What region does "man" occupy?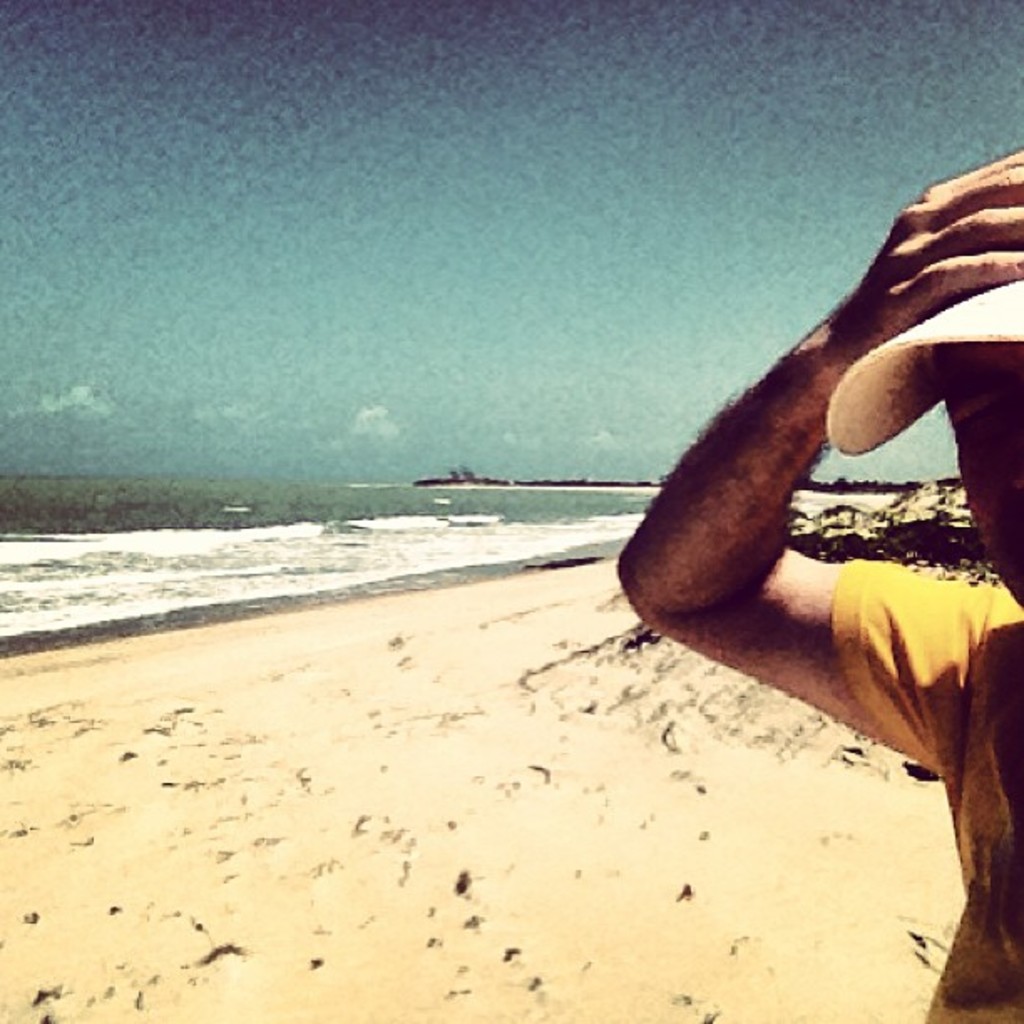
[left=611, top=144, right=1022, bottom=1022].
